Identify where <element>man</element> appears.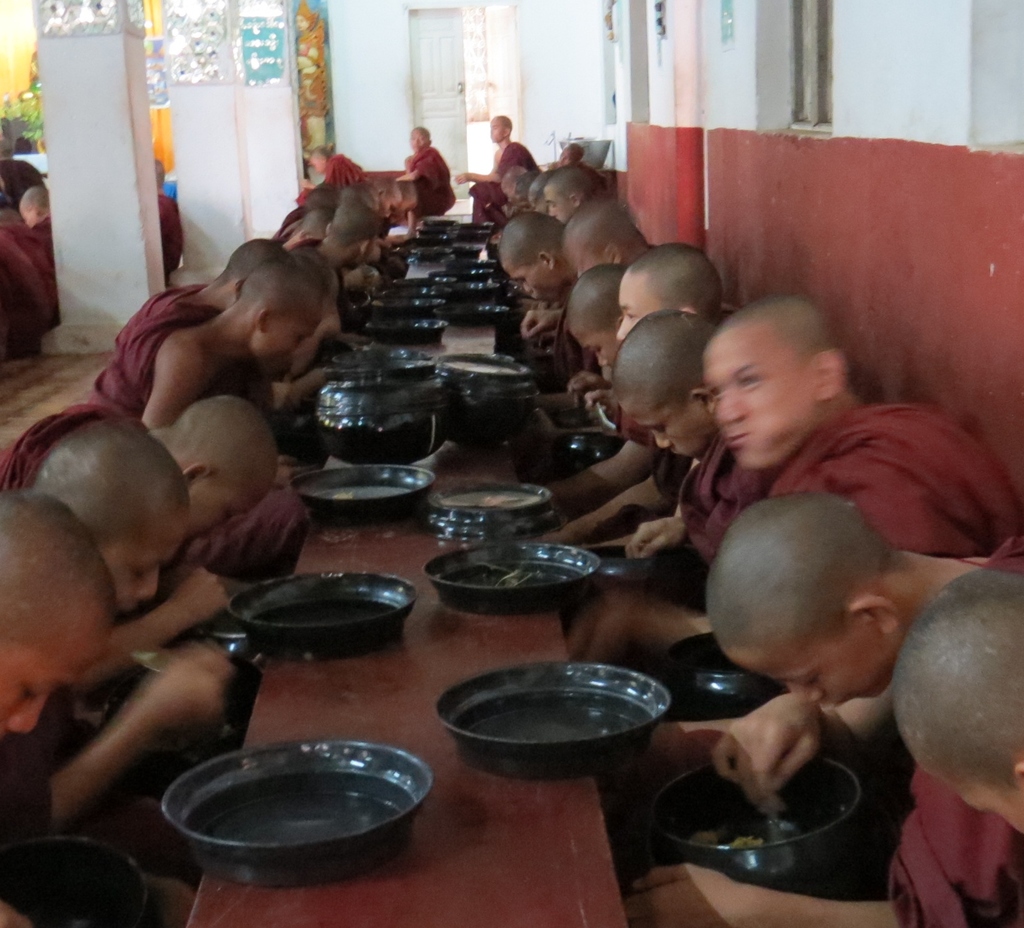
Appears at 703, 487, 1023, 831.
